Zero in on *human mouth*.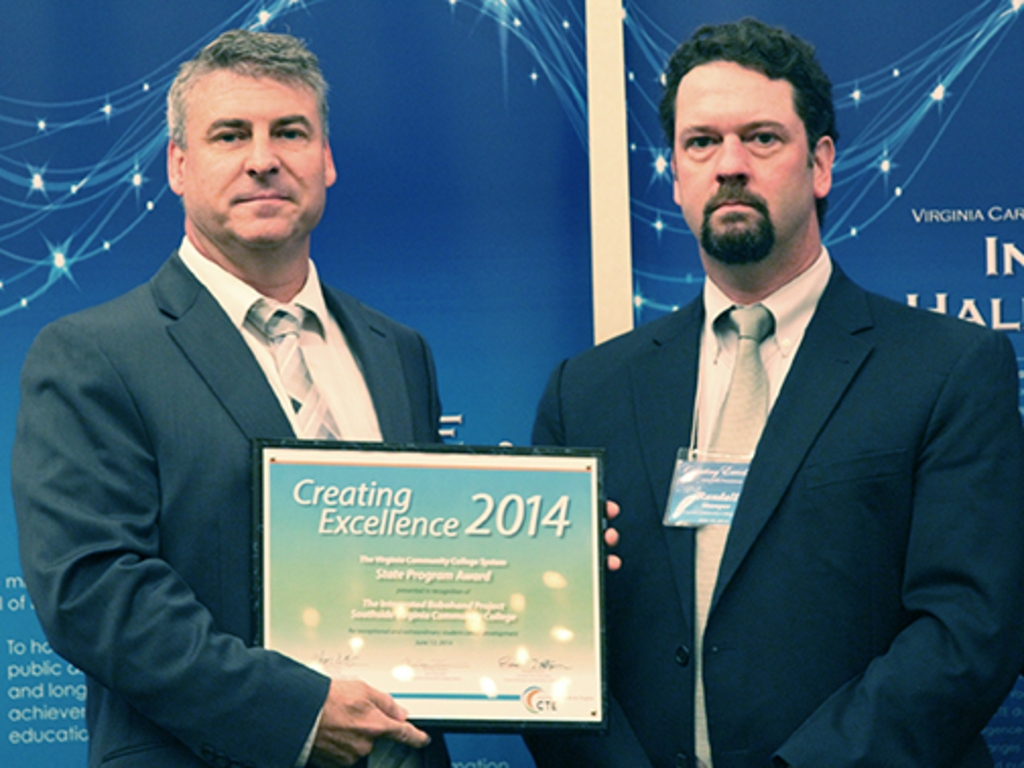
Zeroed in: {"left": 707, "top": 201, "right": 758, "bottom": 211}.
